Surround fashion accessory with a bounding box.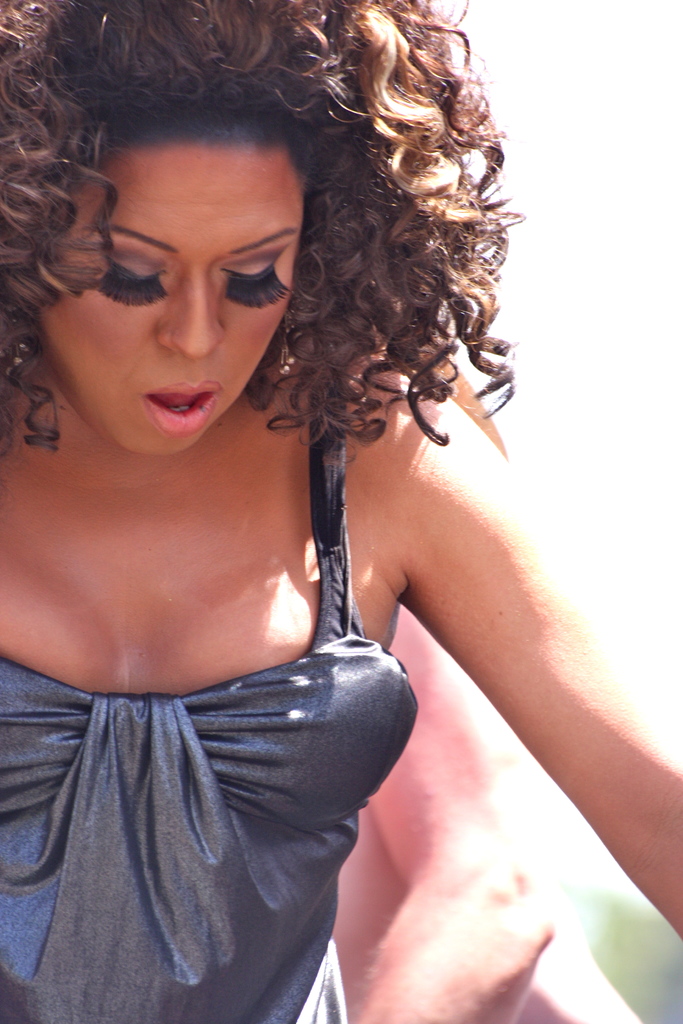
246/325/295/372.
